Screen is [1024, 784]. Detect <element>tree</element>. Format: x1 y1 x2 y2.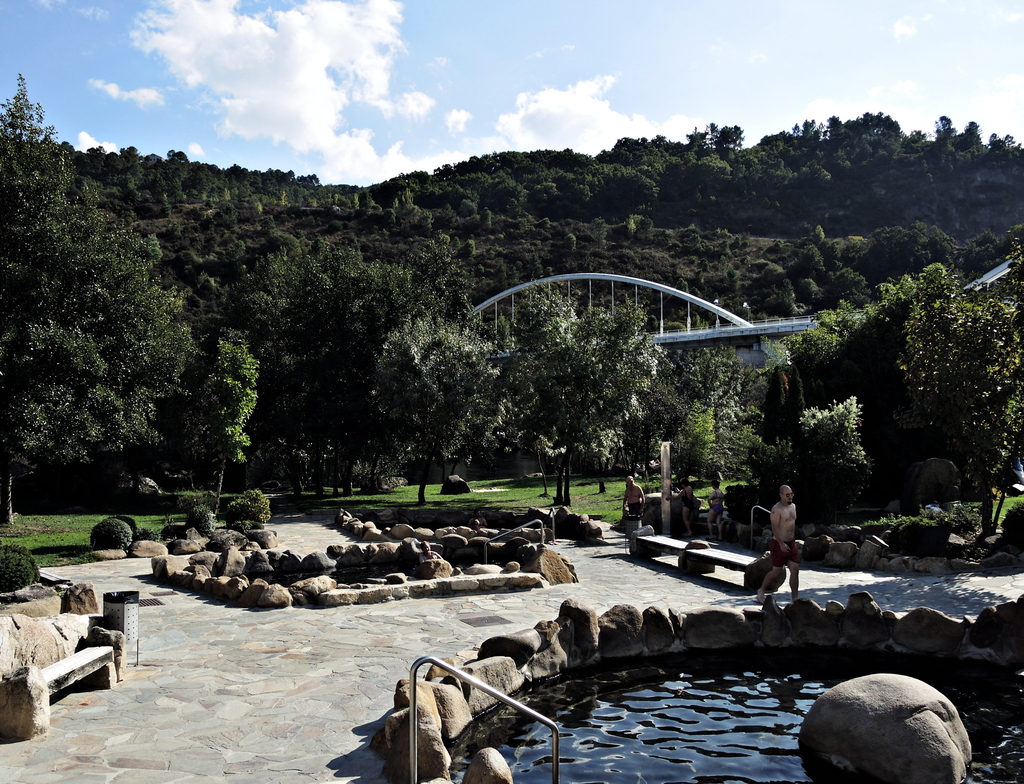
13 145 236 523.
